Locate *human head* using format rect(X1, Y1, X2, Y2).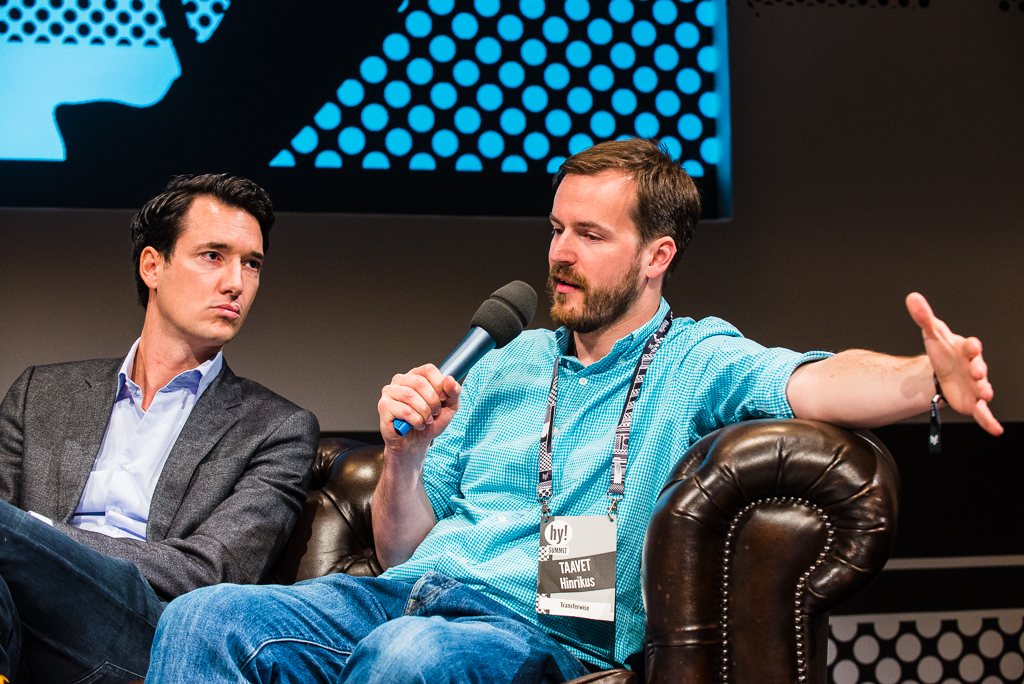
rect(115, 163, 274, 337).
